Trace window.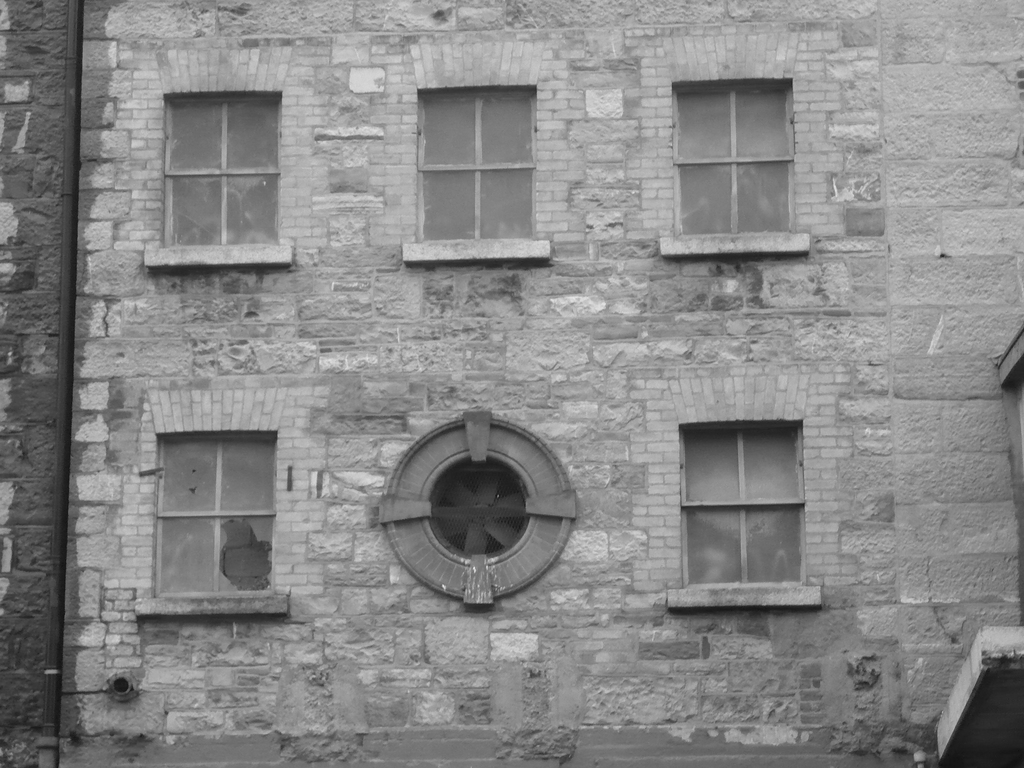
Traced to <box>678,77,795,231</box>.
